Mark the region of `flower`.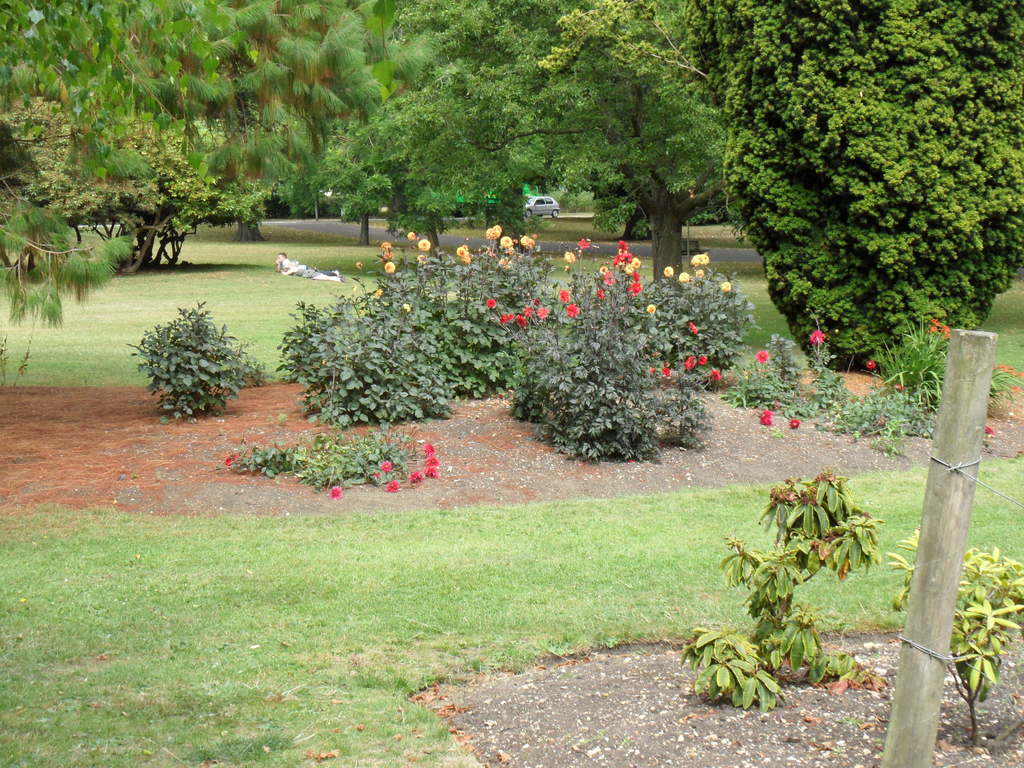
Region: pyautogui.locateOnScreen(498, 314, 514, 324).
